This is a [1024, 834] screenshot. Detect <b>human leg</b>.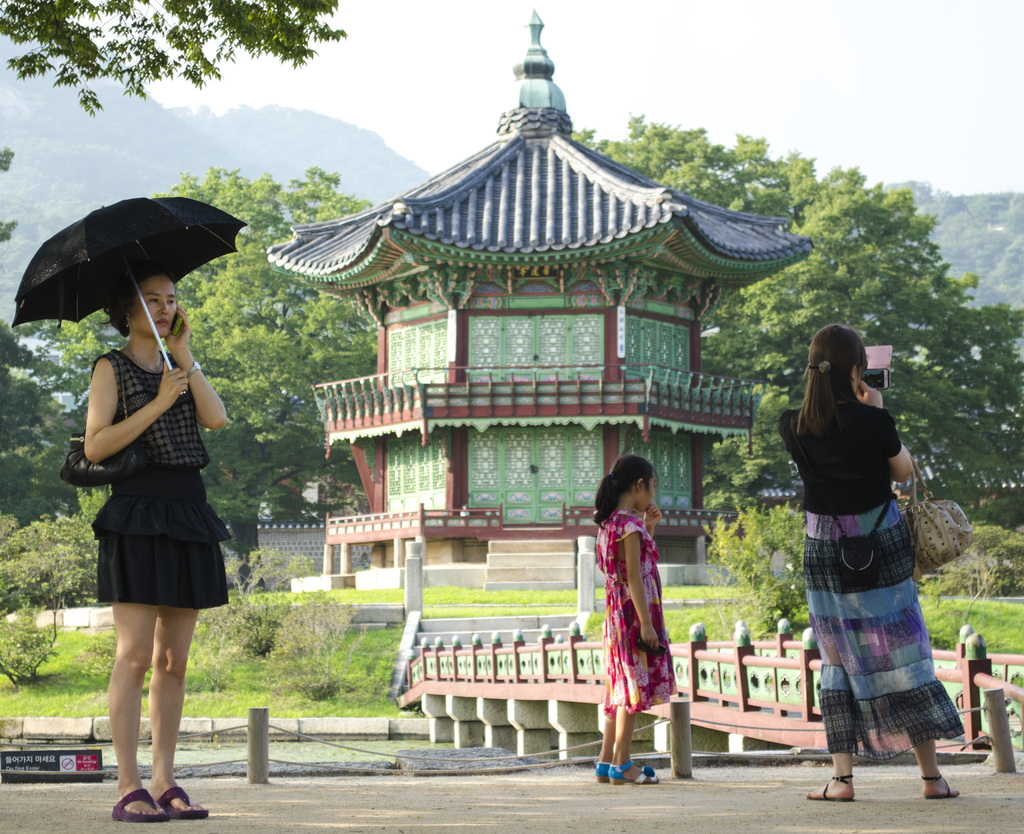
806,752,856,797.
